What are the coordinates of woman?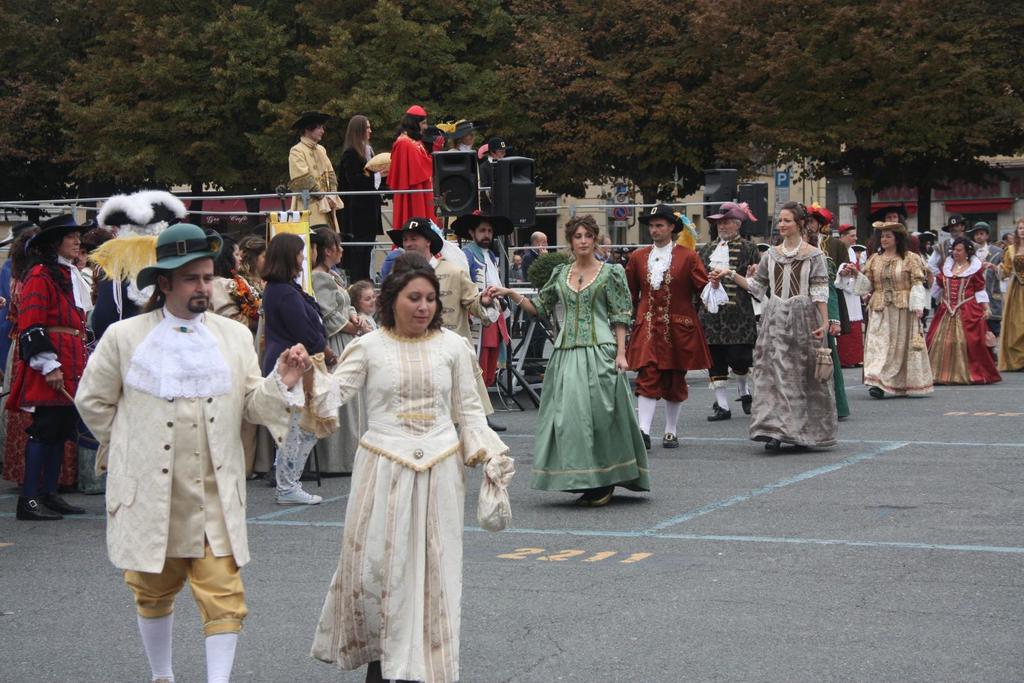
[left=211, top=239, right=260, bottom=486].
